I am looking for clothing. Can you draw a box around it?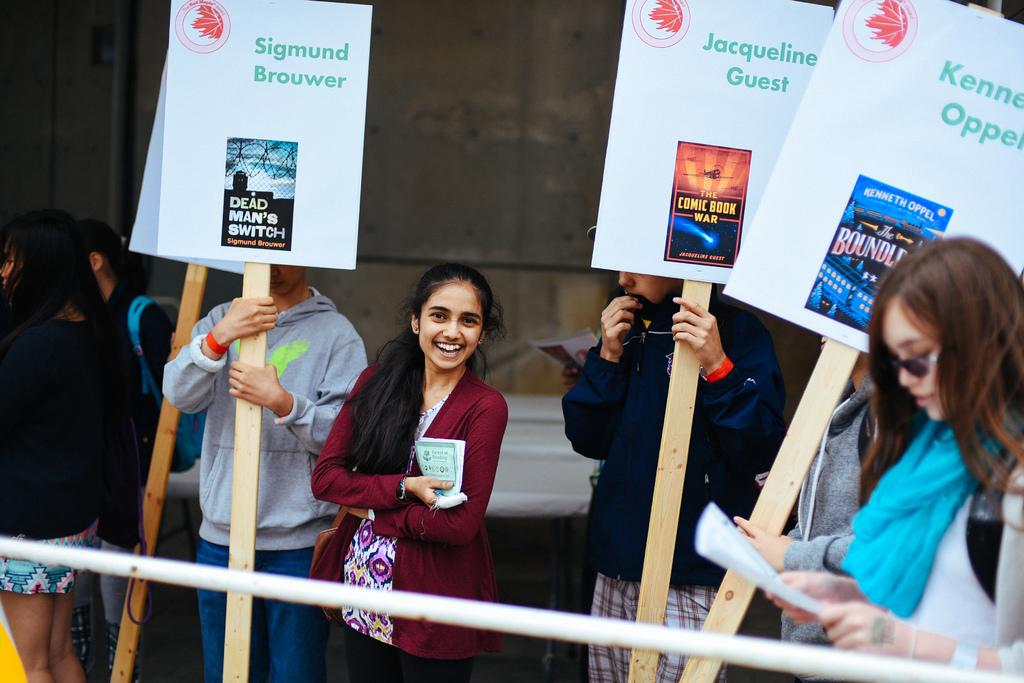
Sure, the bounding box is crop(0, 303, 134, 604).
